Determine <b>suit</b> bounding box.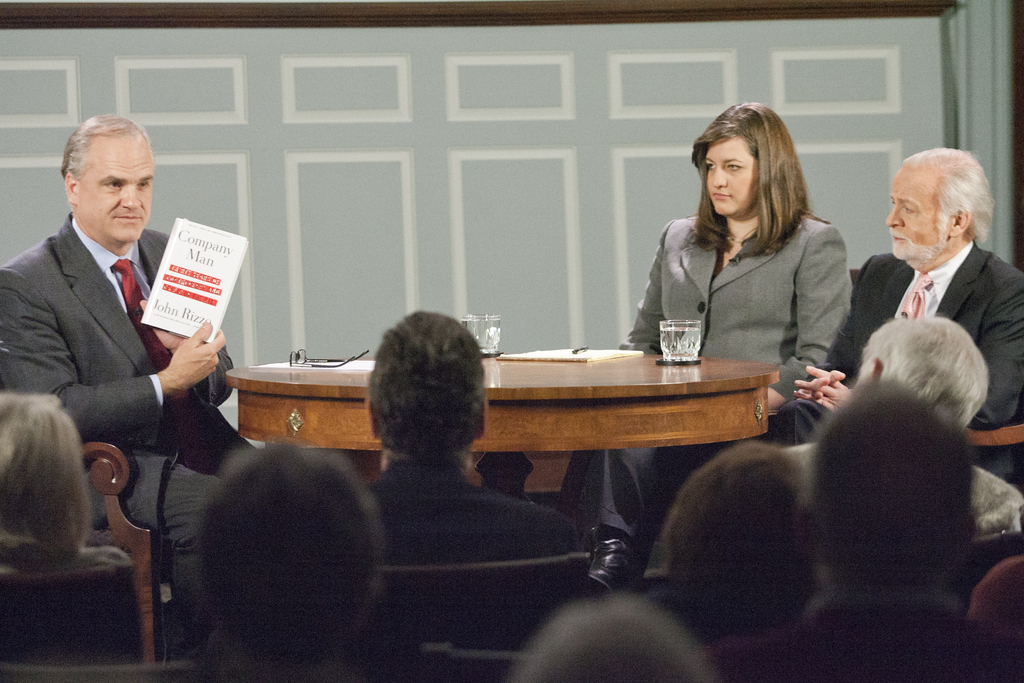
Determined: select_region(11, 152, 232, 579).
